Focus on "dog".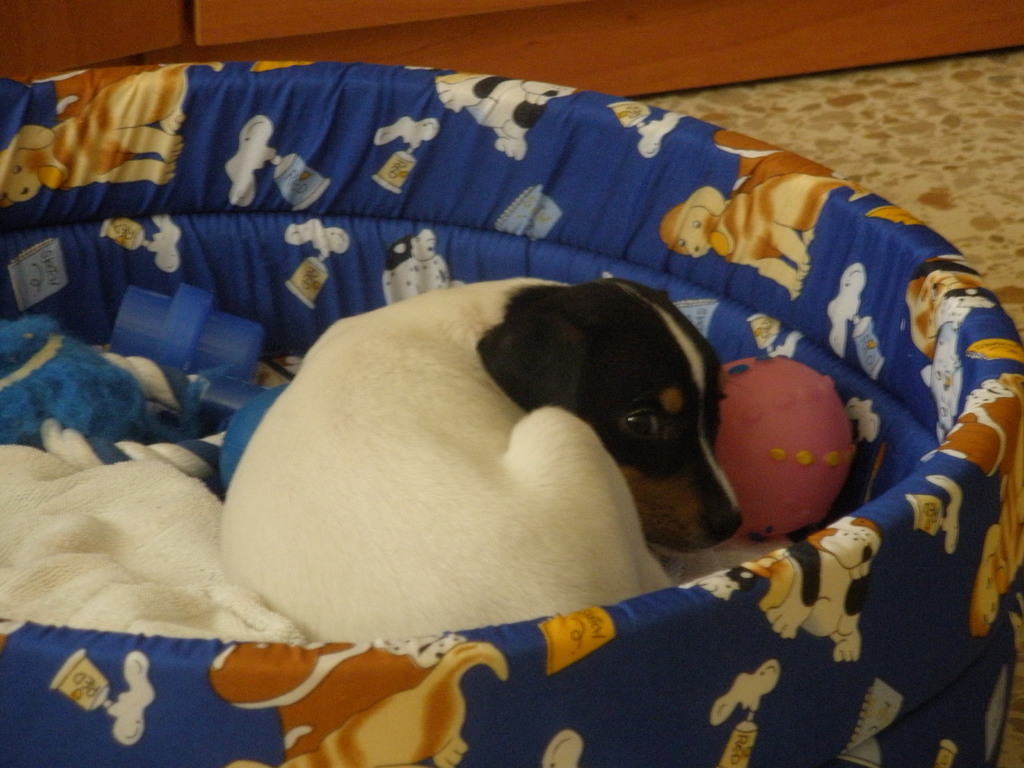
Focused at (218,275,758,639).
